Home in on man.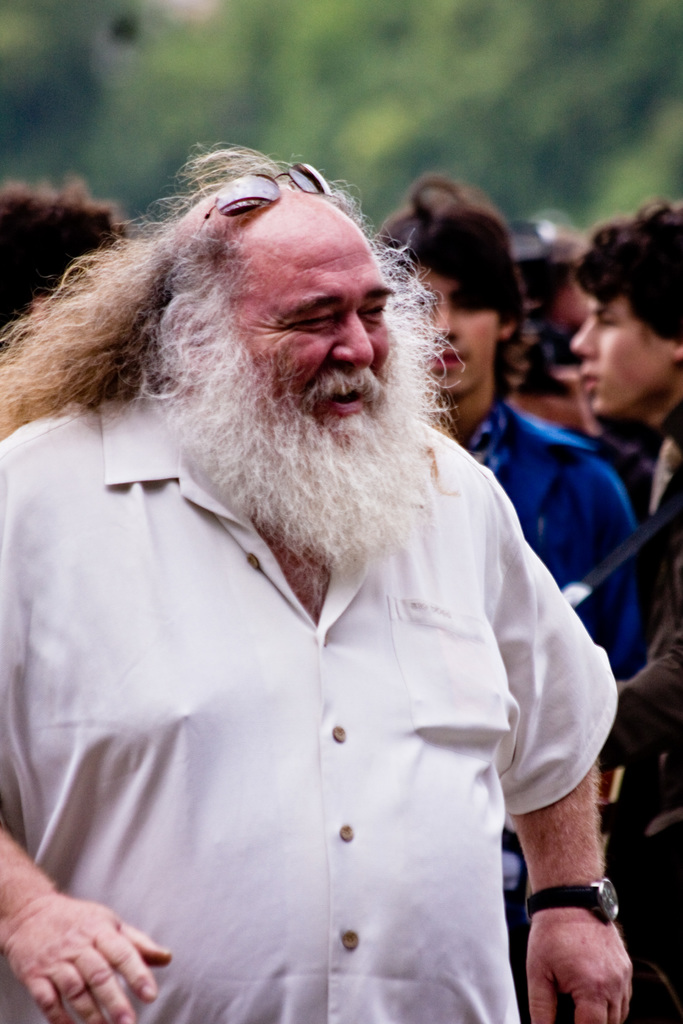
Homed in at 568:199:682:1023.
